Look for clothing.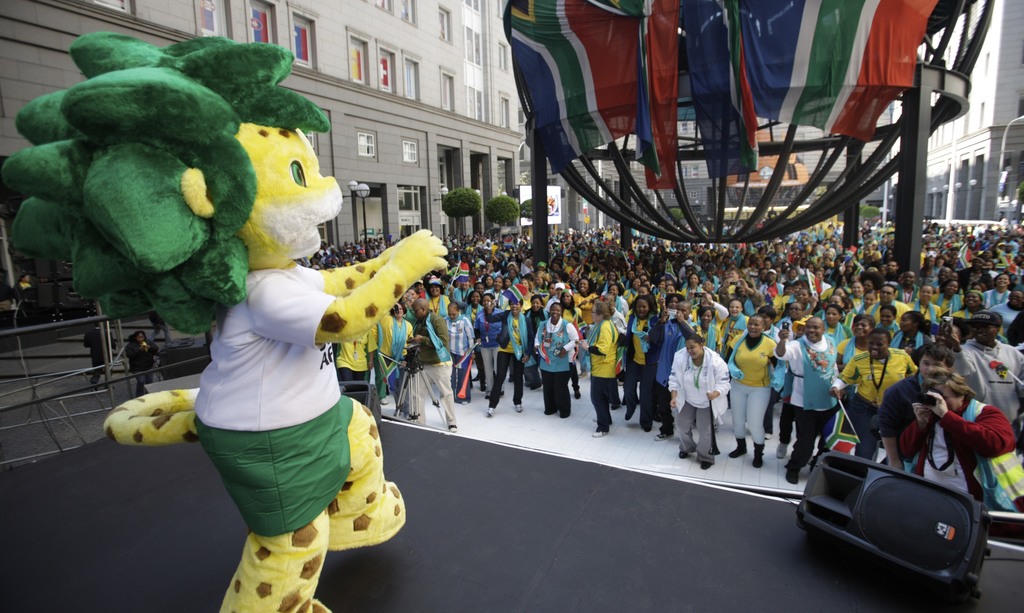
Found: <region>867, 299, 909, 323</region>.
